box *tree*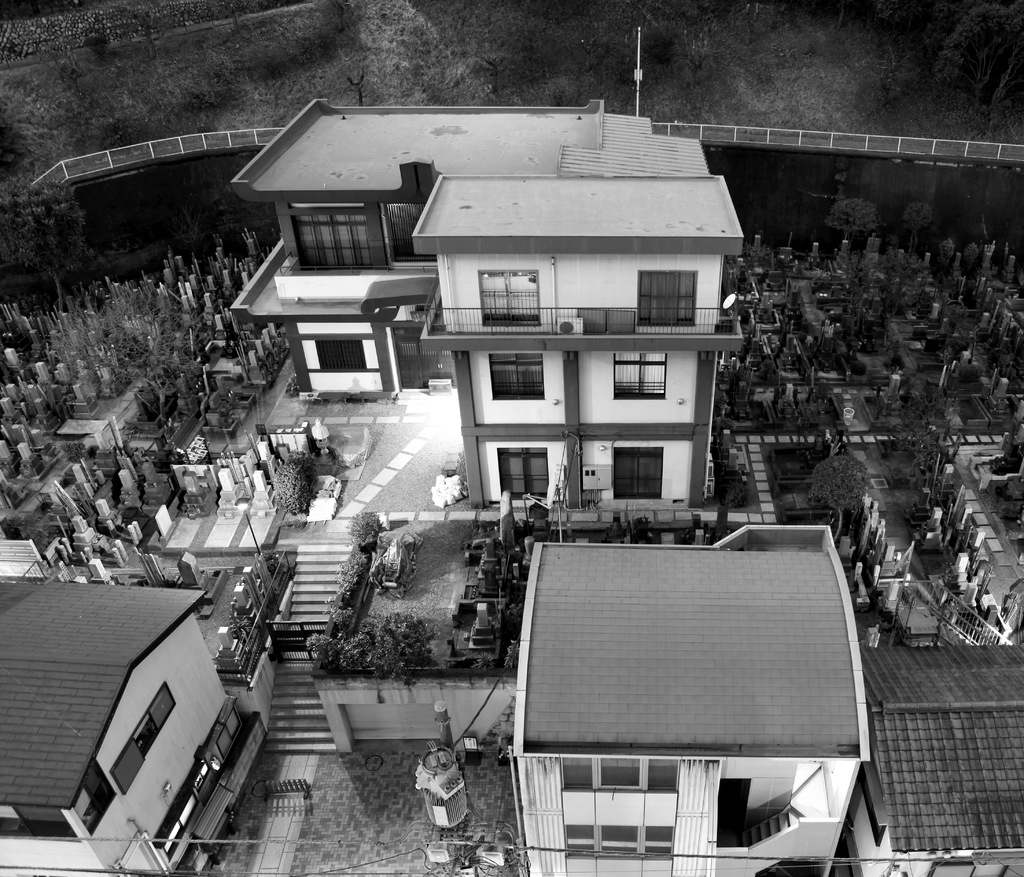
select_region(907, 199, 935, 236)
